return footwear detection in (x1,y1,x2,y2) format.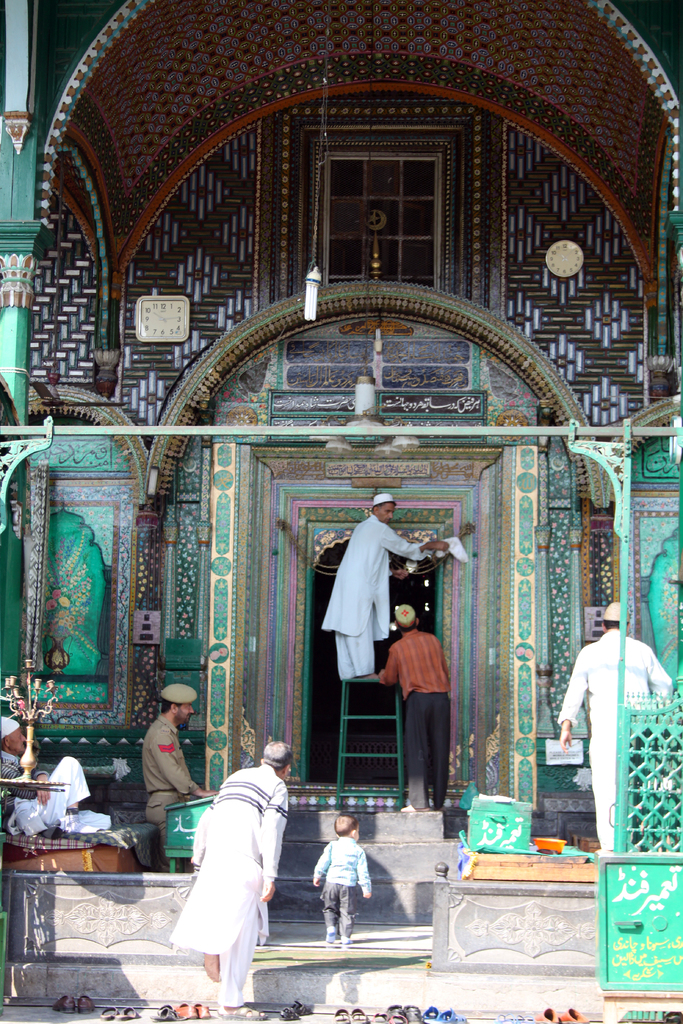
(196,1002,210,1019).
